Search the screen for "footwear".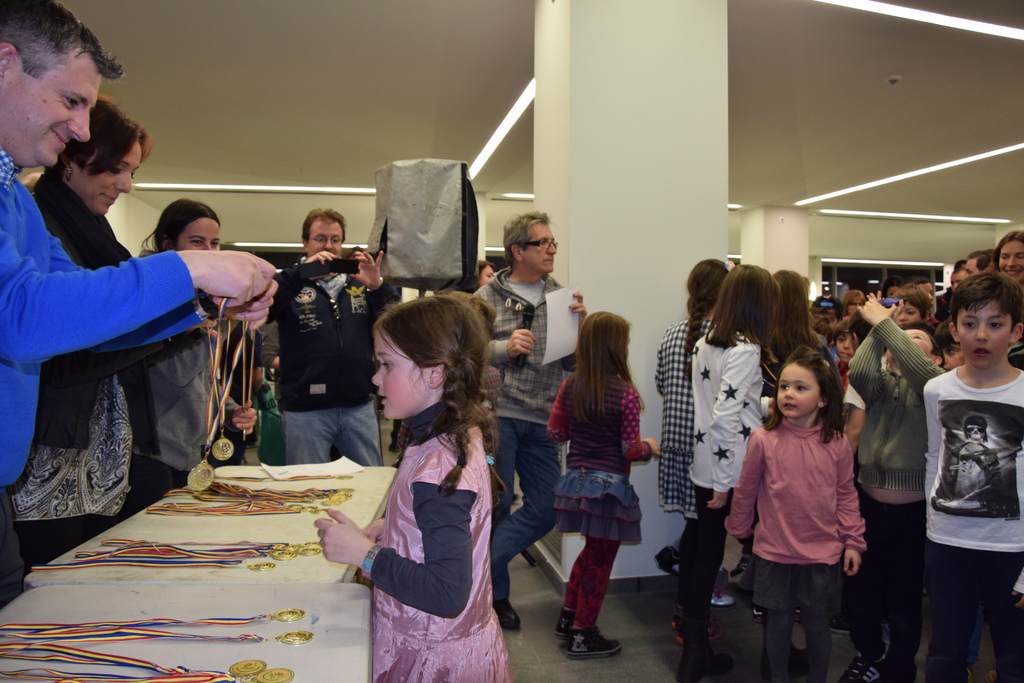
Found at [711, 579, 736, 610].
